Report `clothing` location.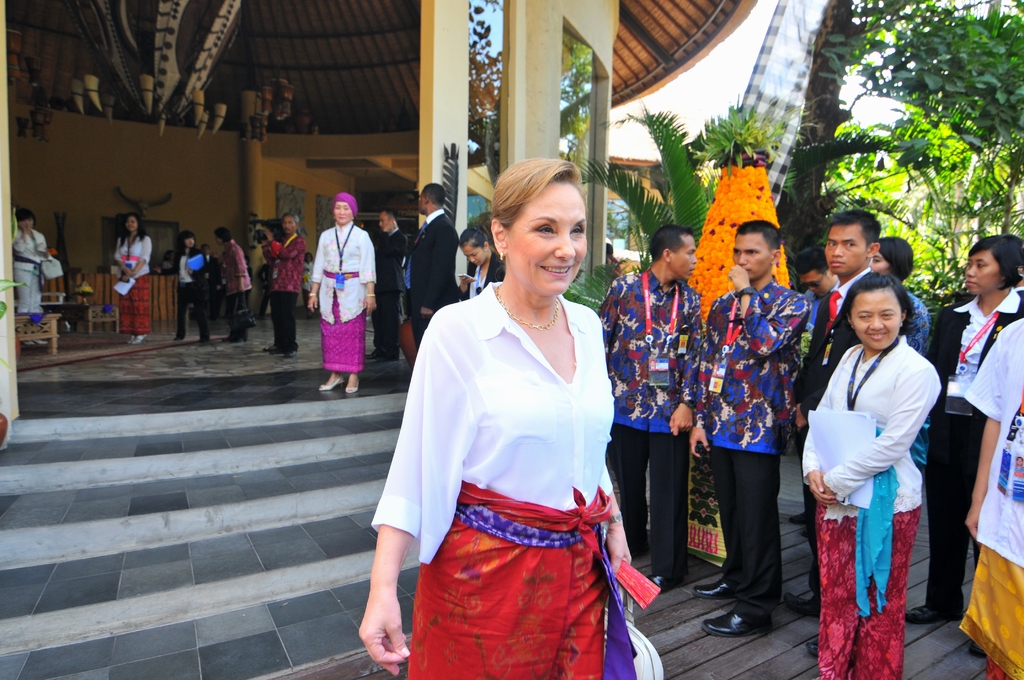
Report: [397, 266, 643, 647].
